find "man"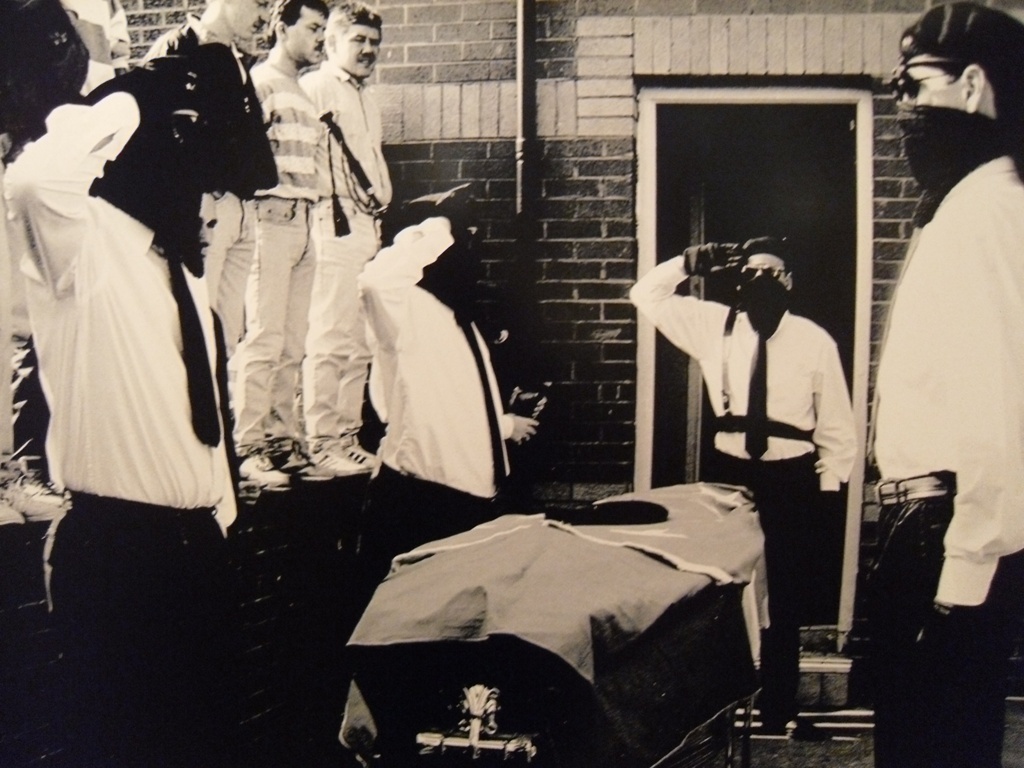
<box>862,0,1022,690</box>
